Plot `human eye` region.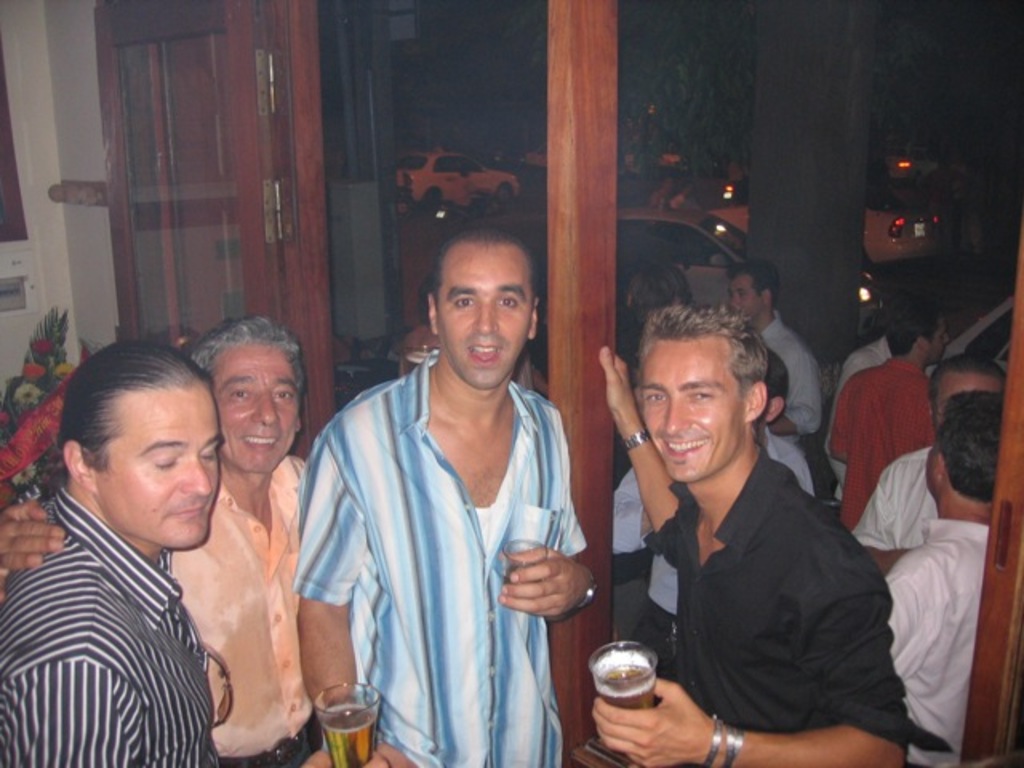
Plotted at (x1=227, y1=386, x2=251, y2=402).
